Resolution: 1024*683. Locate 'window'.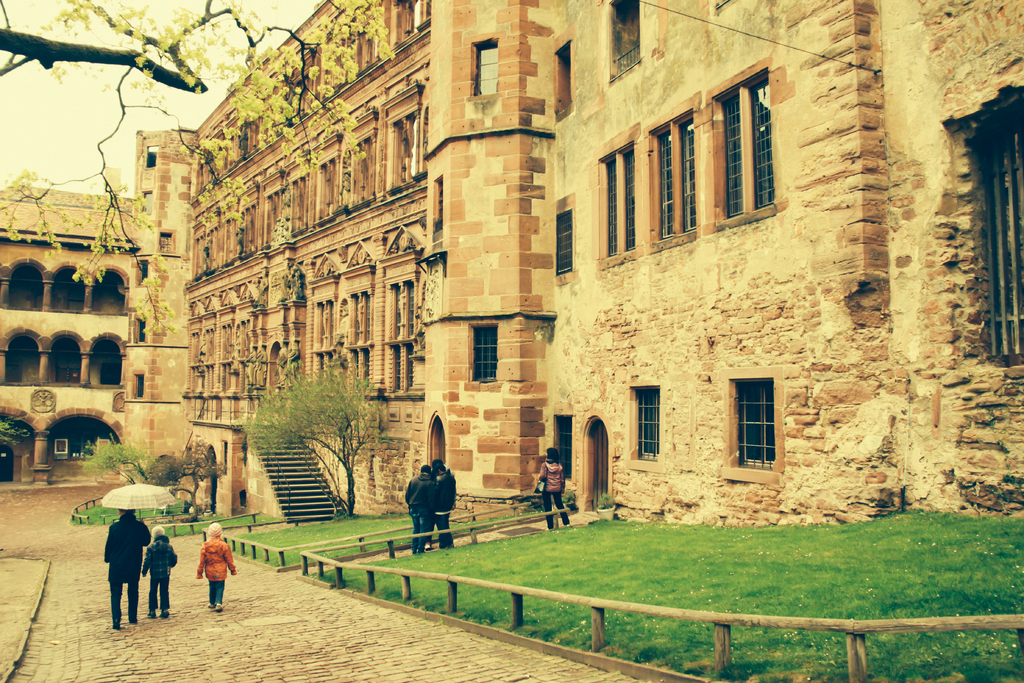
x1=706, y1=57, x2=776, y2=227.
